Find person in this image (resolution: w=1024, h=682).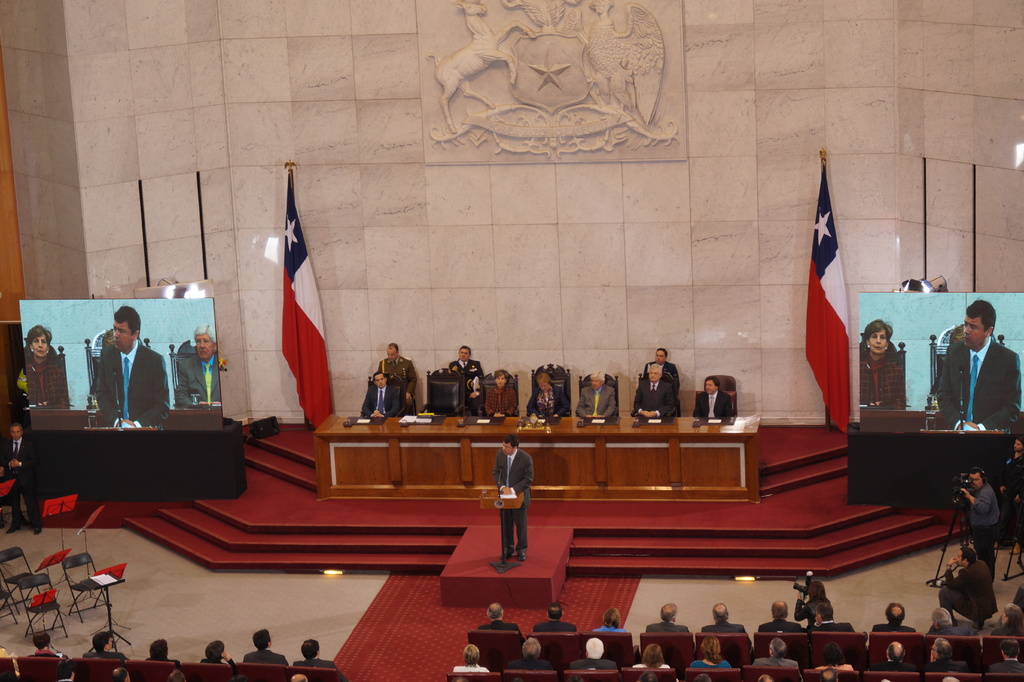
795, 576, 831, 627.
